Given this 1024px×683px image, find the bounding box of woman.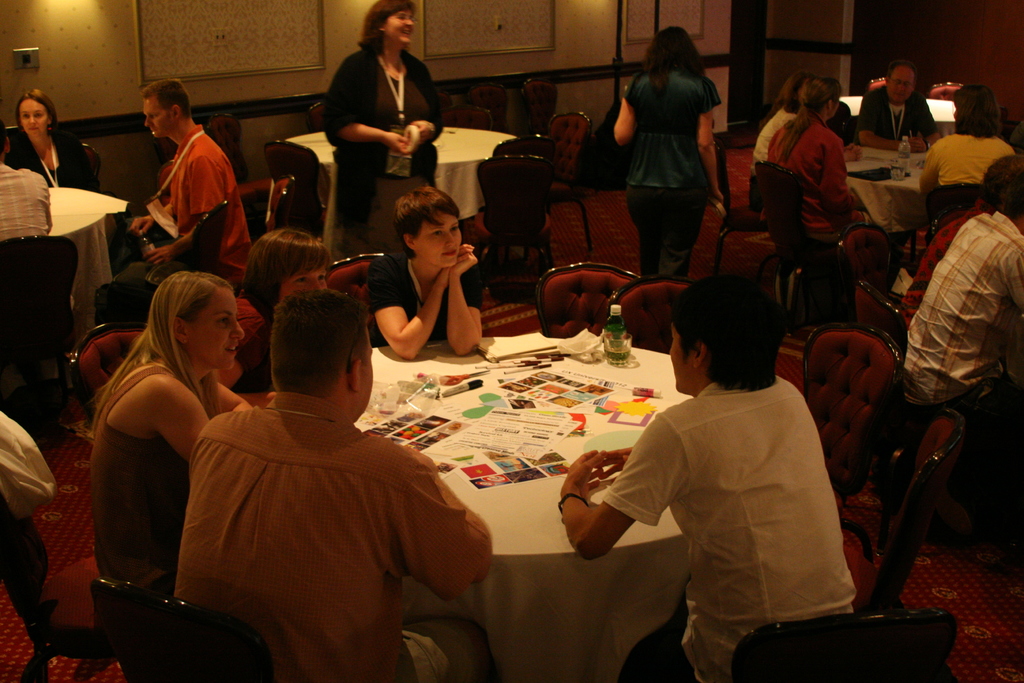
[x1=5, y1=89, x2=94, y2=190].
